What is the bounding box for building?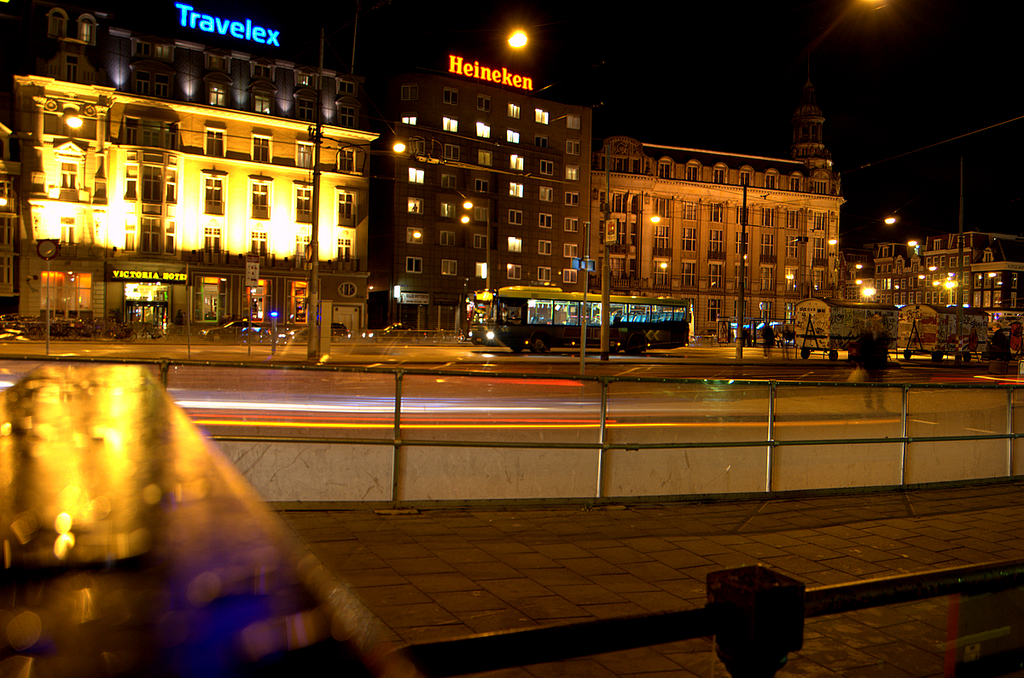
bbox=(0, 74, 381, 336).
